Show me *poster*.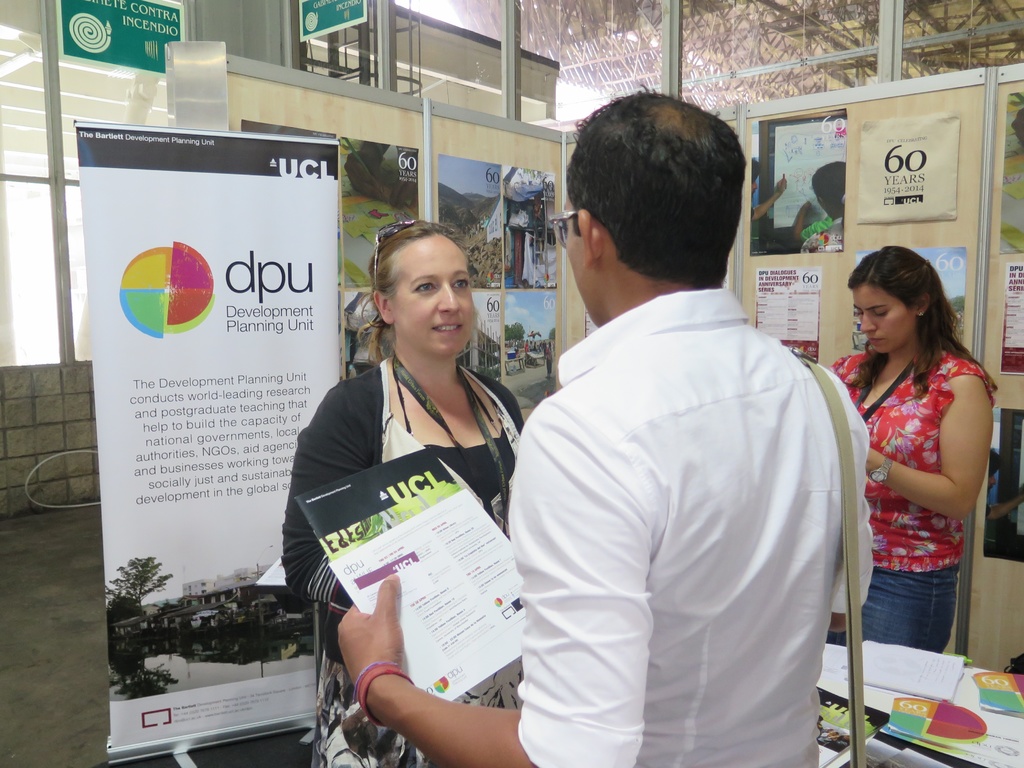
*poster* is here: l=1005, t=263, r=1023, b=378.
